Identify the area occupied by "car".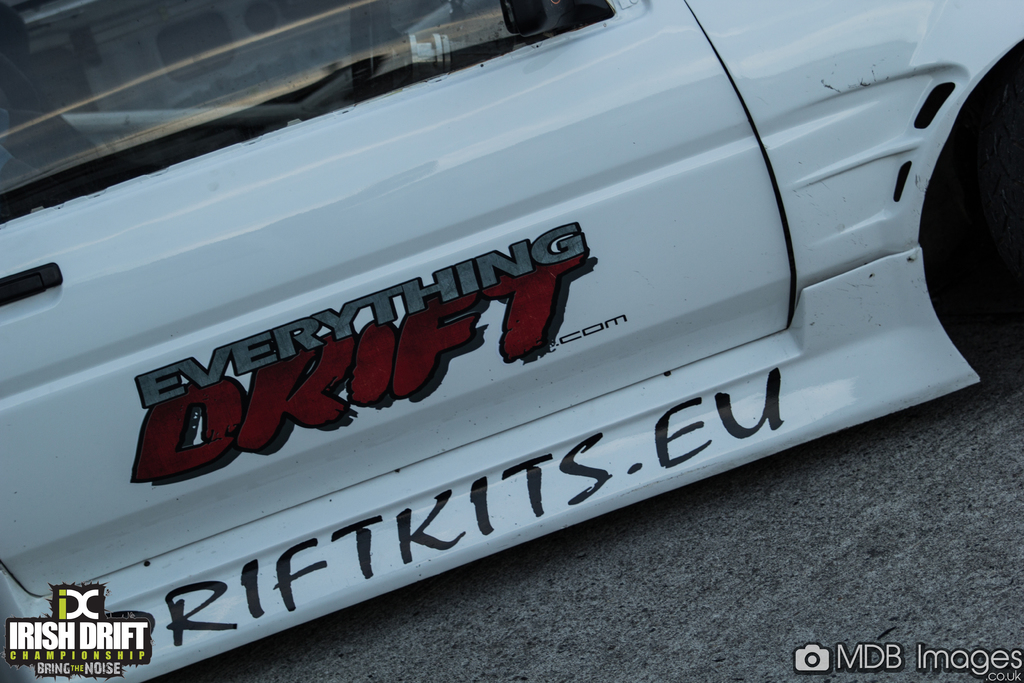
Area: 1/0/1023/682.
